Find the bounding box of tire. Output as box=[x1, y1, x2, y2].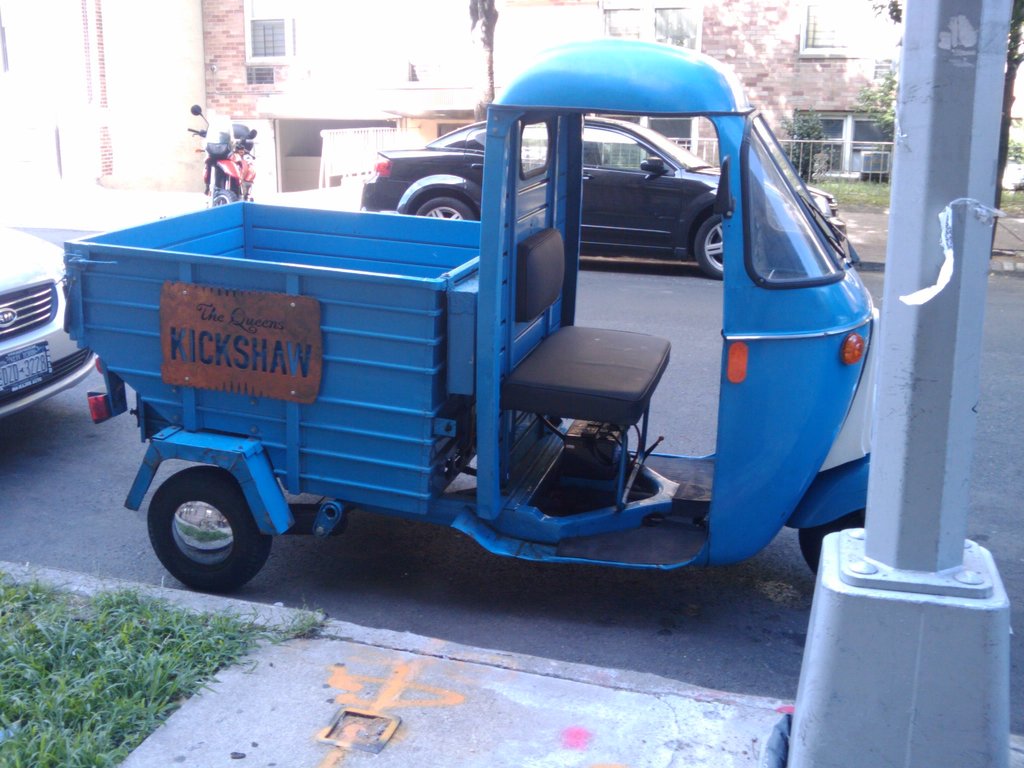
box=[695, 214, 724, 279].
